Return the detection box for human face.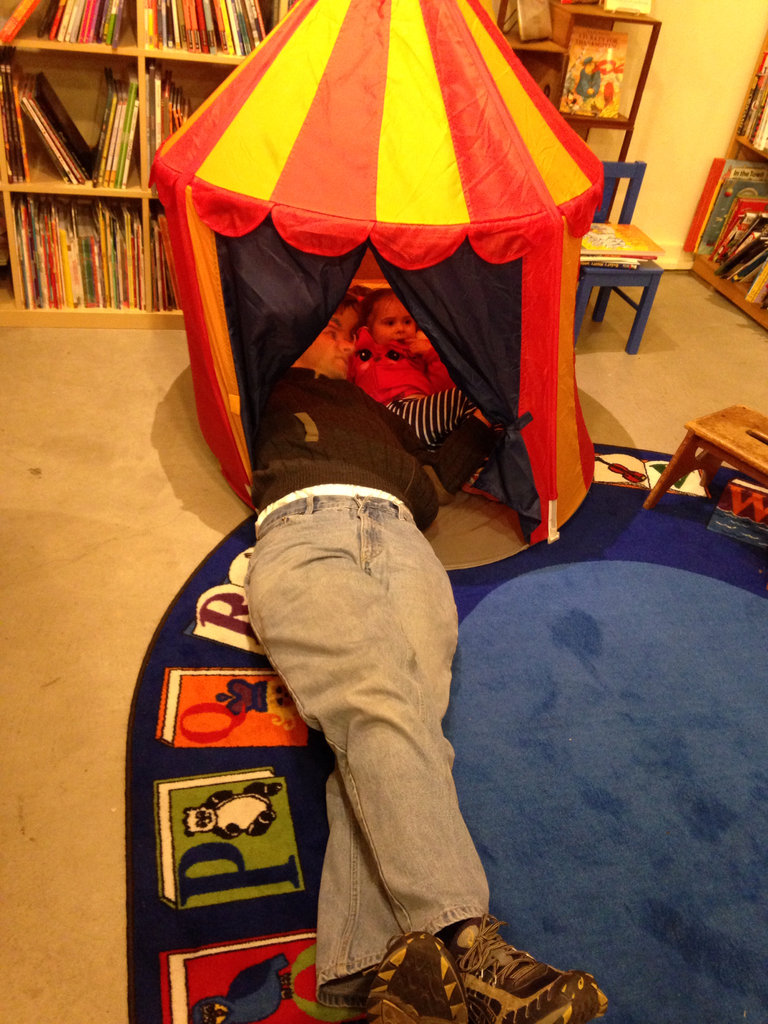
bbox(296, 314, 355, 378).
